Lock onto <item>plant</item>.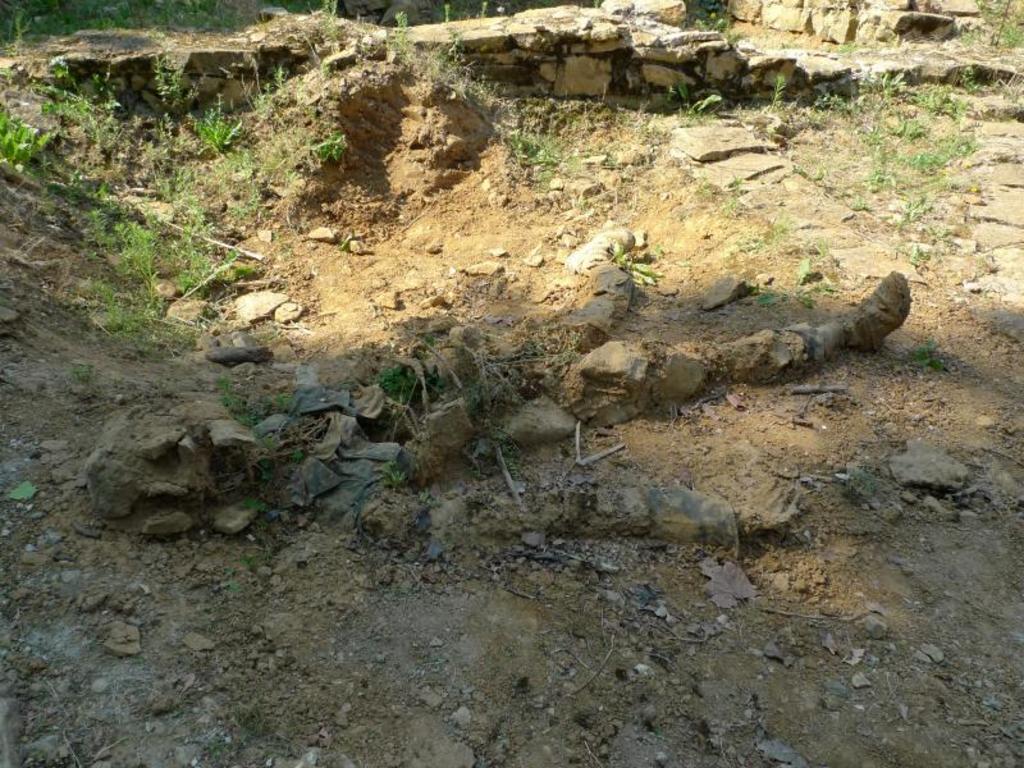
Locked: <region>719, 174, 742, 212</region>.
